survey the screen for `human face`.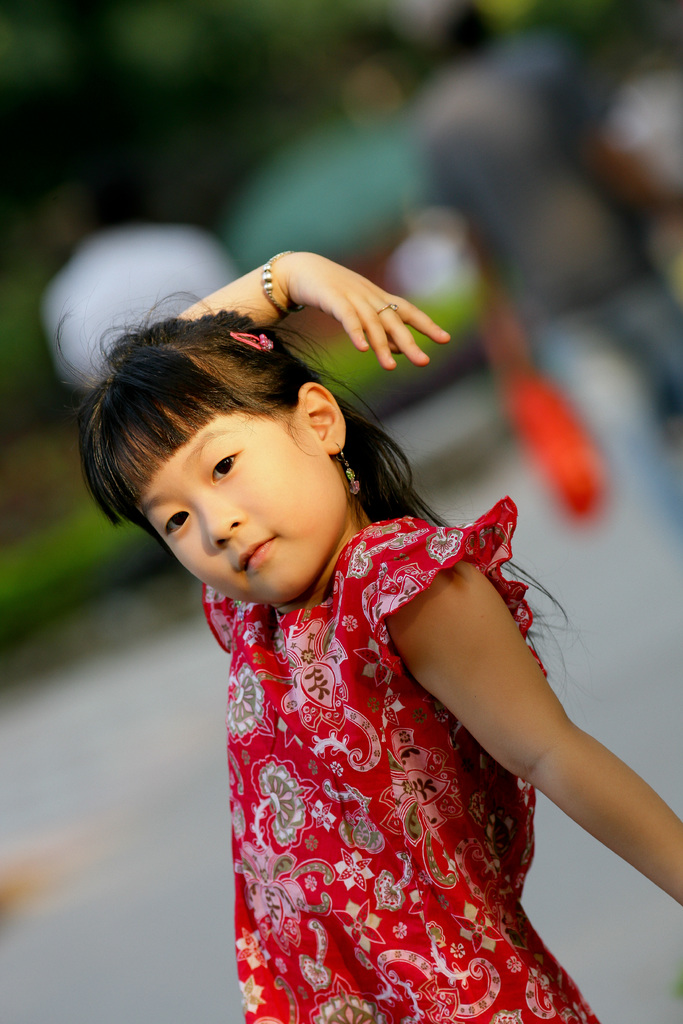
Survey found: (x1=144, y1=397, x2=345, y2=607).
